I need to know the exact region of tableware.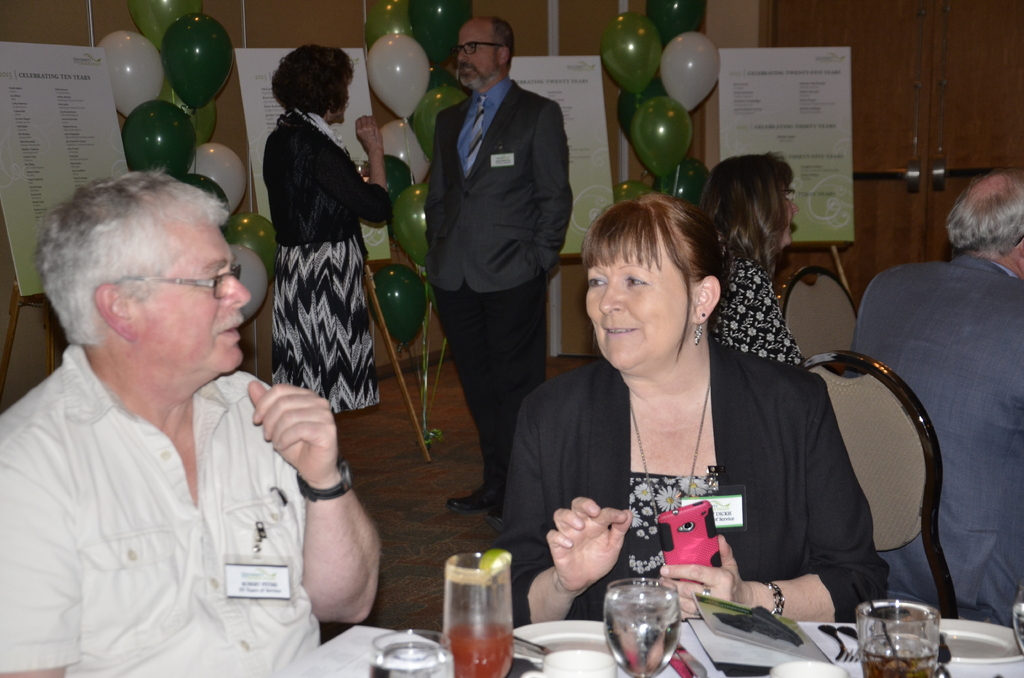
Region: rect(504, 617, 659, 677).
